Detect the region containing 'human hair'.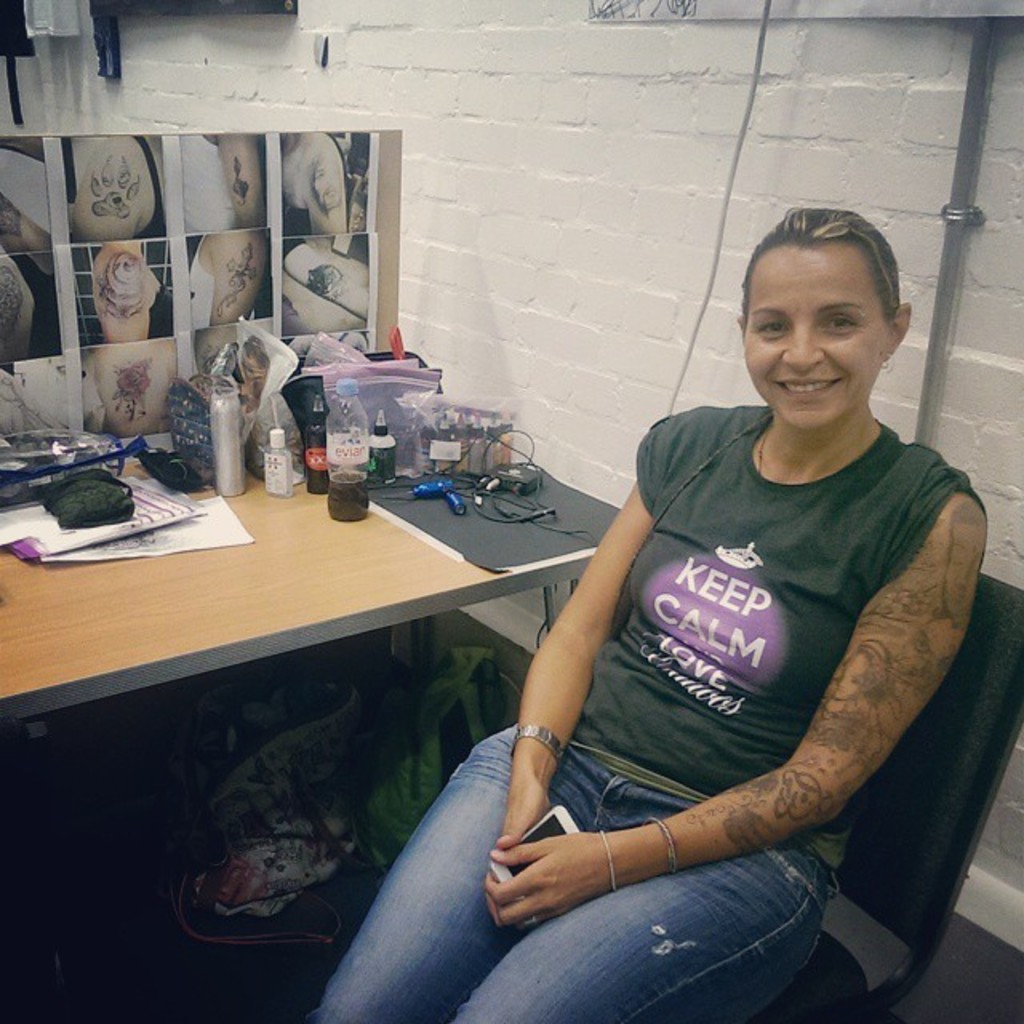
pyautogui.locateOnScreen(739, 202, 902, 320).
